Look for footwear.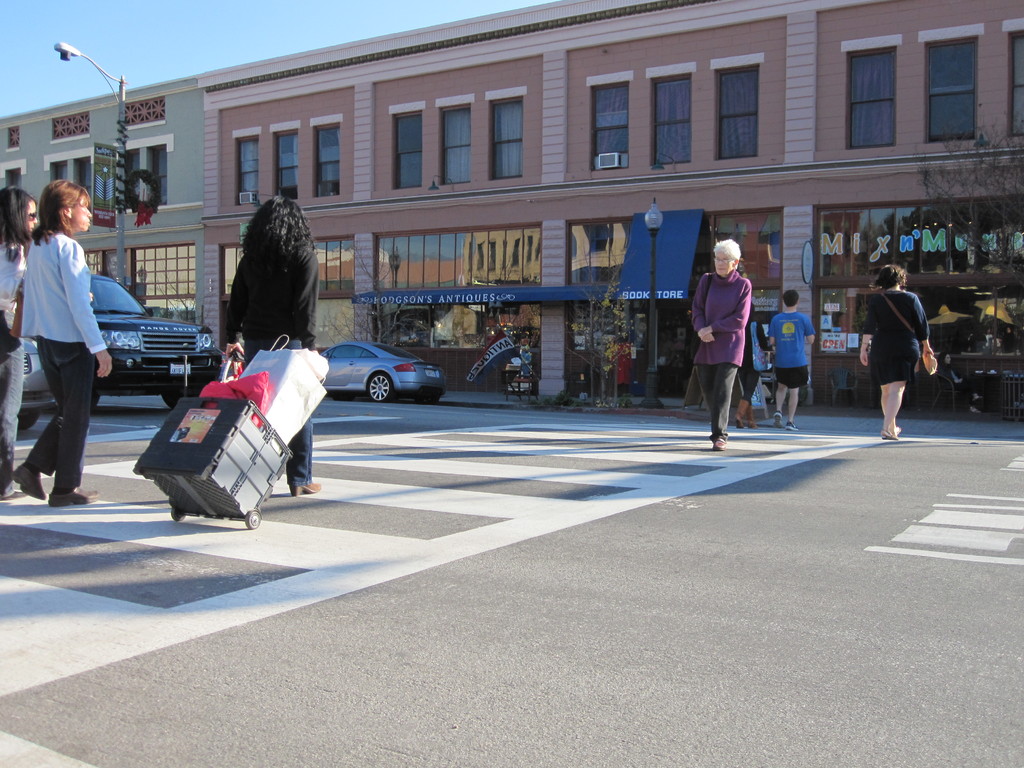
Found: <box>745,401,756,427</box>.
